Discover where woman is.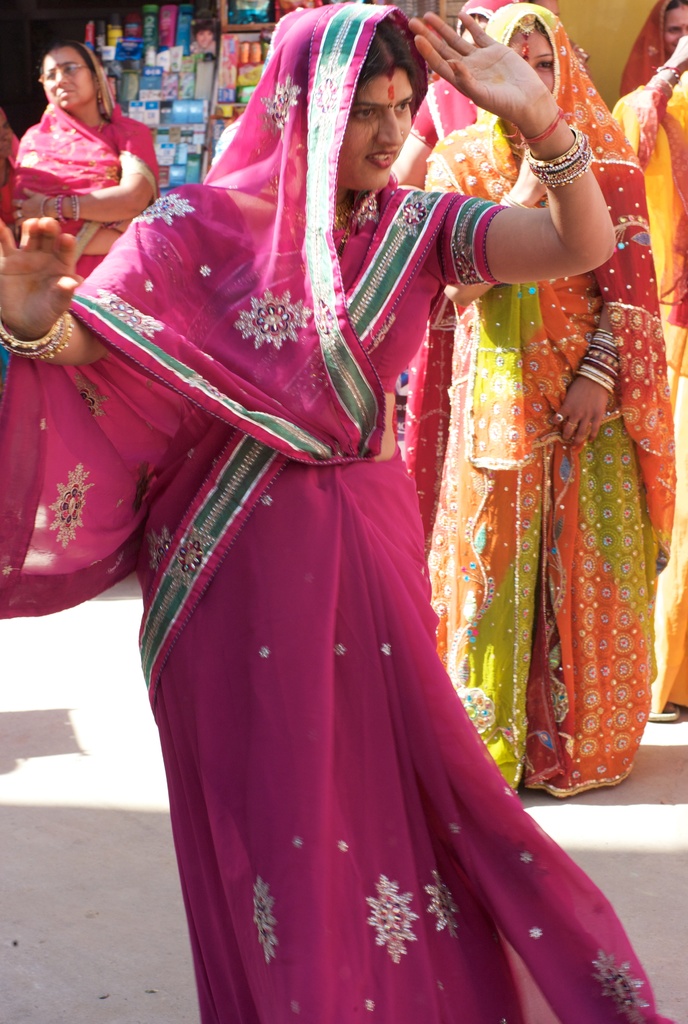
Discovered at (4,42,172,301).
